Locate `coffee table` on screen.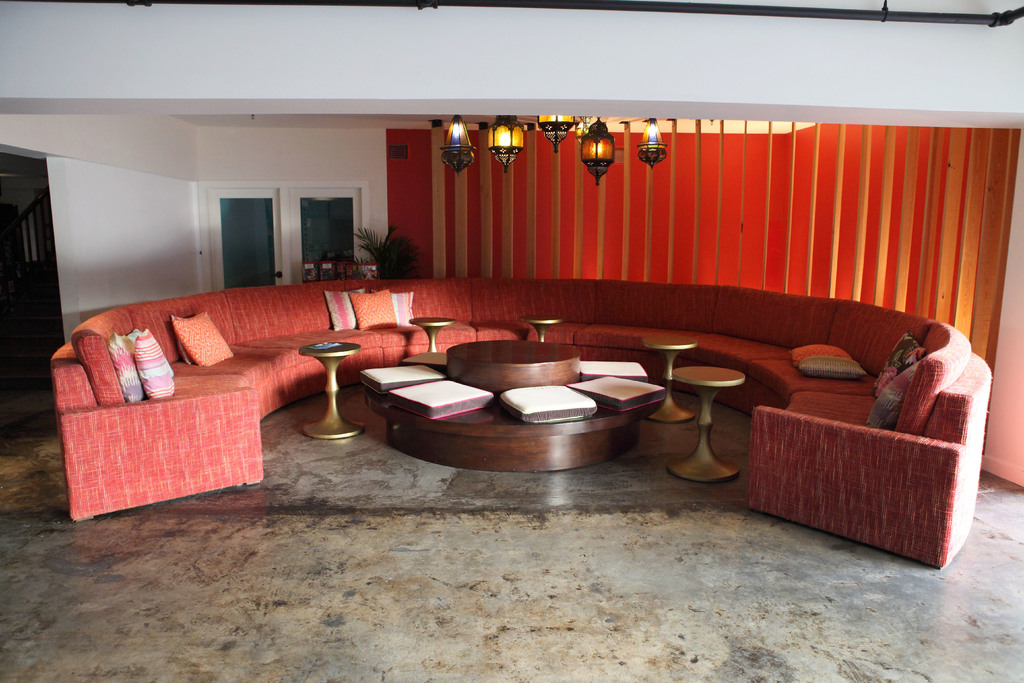
On screen at 412:319:458:350.
